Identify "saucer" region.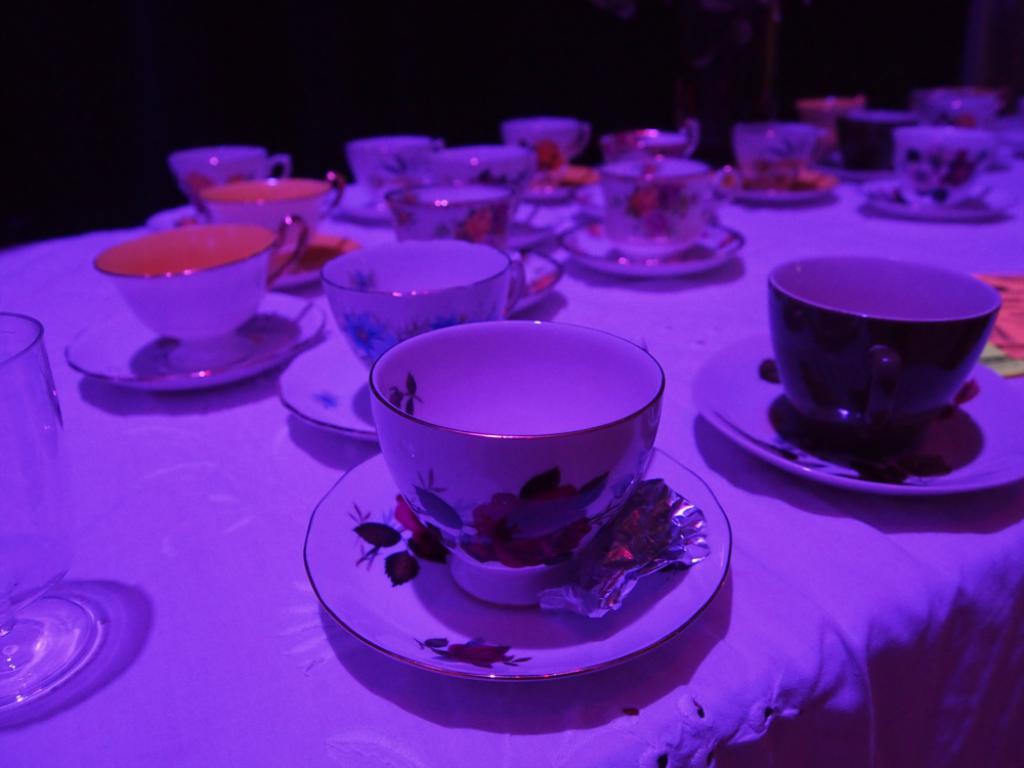
Region: {"x1": 709, "y1": 165, "x2": 838, "y2": 202}.
